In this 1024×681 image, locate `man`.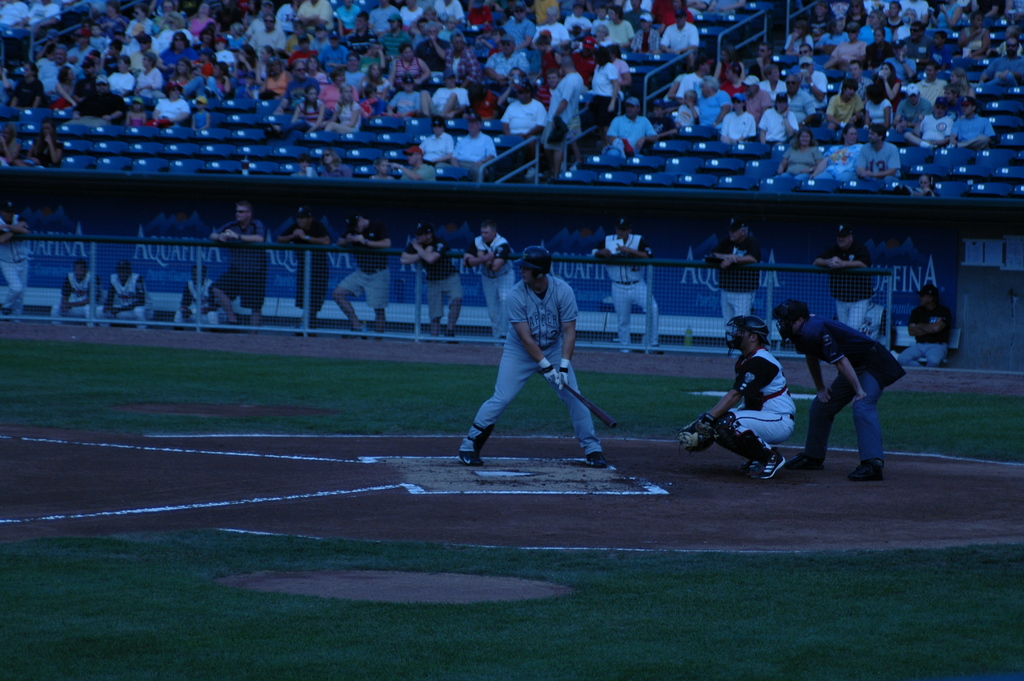
Bounding box: box=[166, 267, 225, 328].
